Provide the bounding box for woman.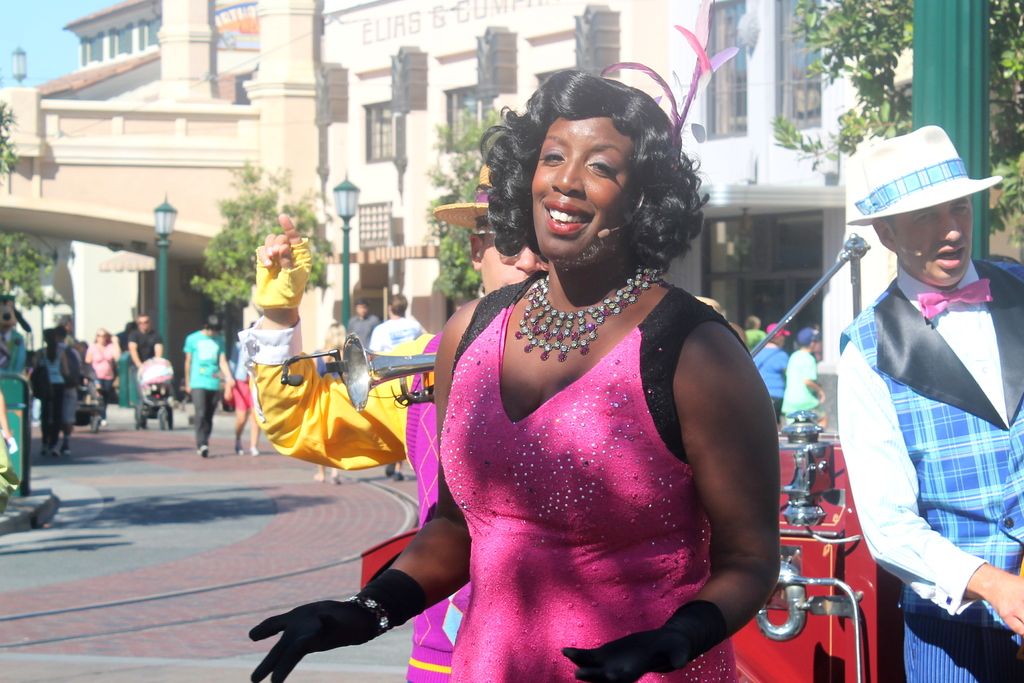
244,67,783,682.
